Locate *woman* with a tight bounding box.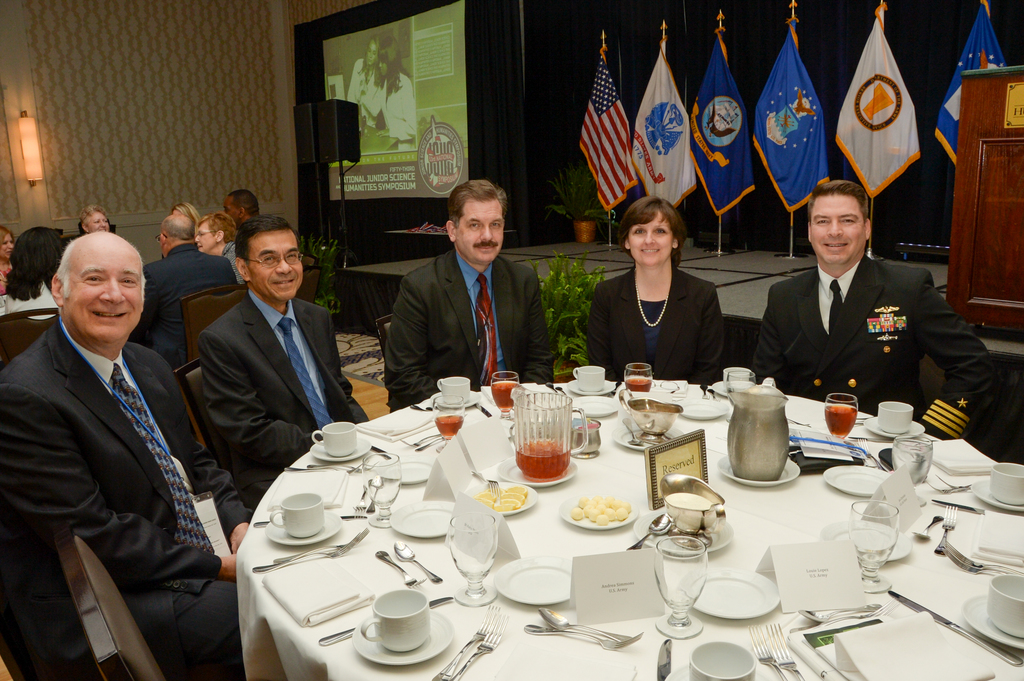
x1=70 y1=204 x2=115 y2=235.
